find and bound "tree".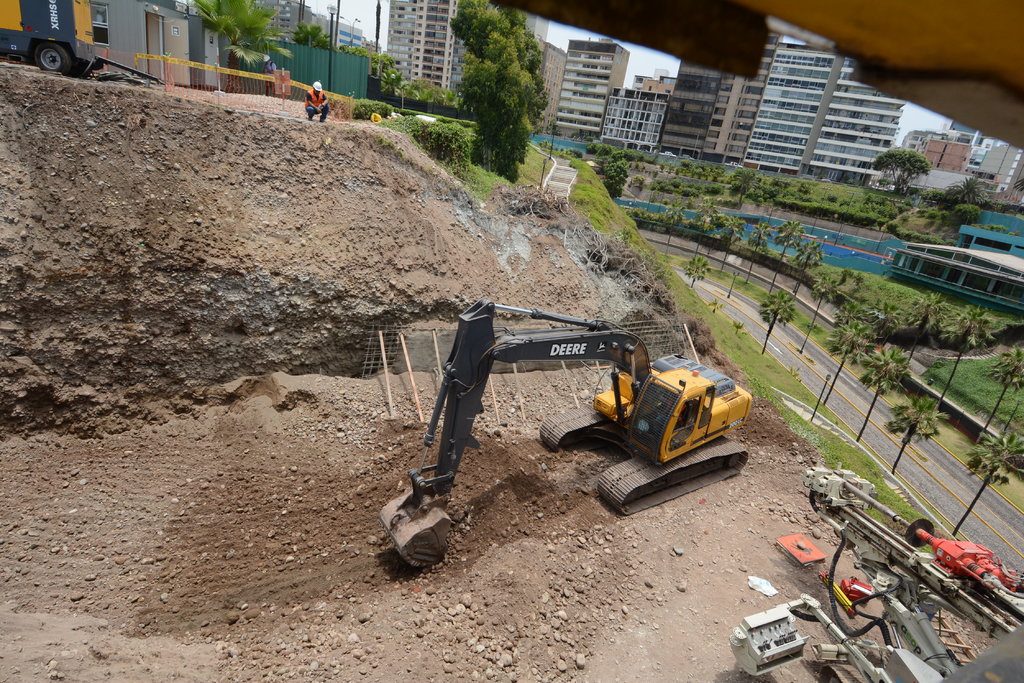
Bound: left=289, top=19, right=333, bottom=47.
